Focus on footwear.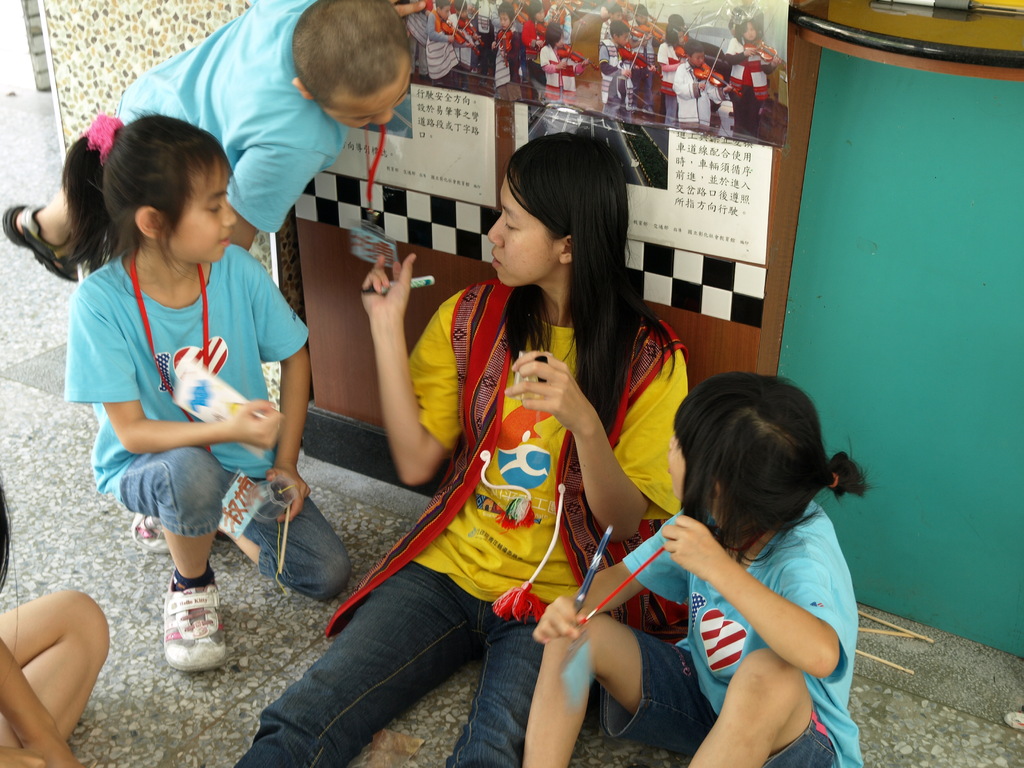
Focused at (left=152, top=574, right=242, bottom=682).
